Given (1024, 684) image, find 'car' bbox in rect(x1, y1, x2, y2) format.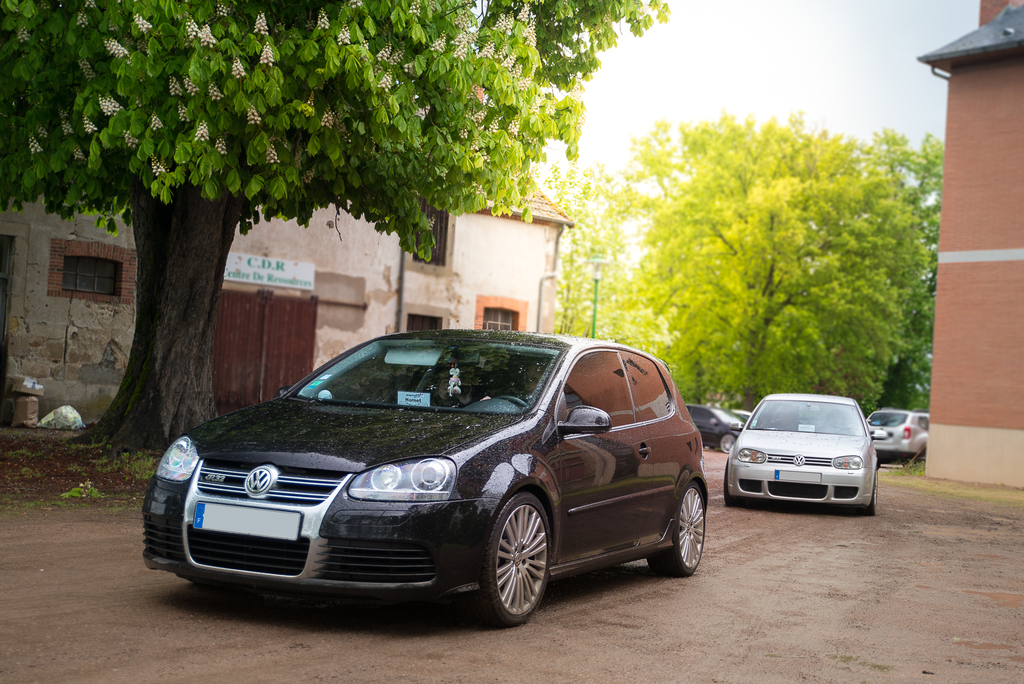
rect(685, 400, 742, 450).
